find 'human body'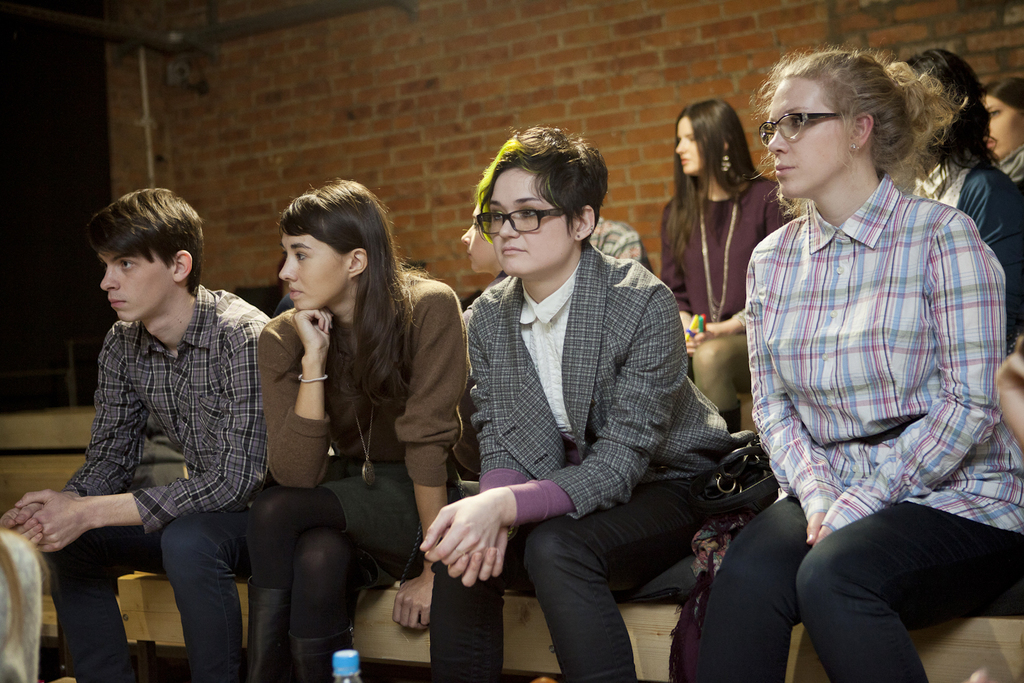
651:100:781:426
